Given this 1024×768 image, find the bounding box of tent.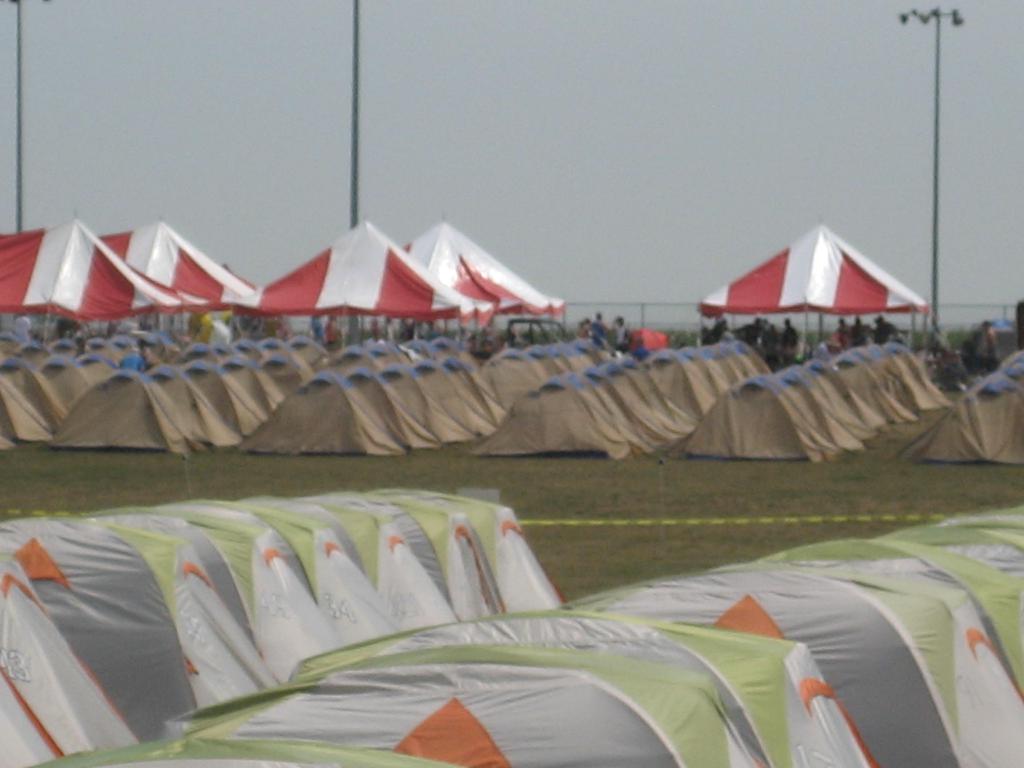
590, 364, 689, 435.
